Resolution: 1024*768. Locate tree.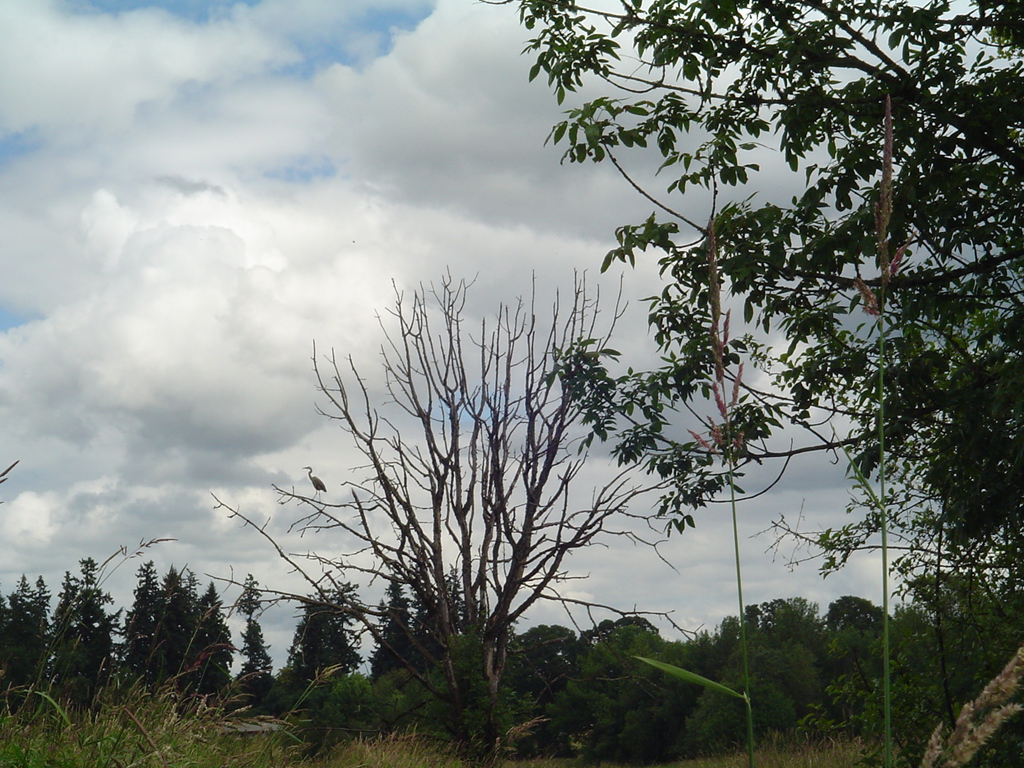
[x1=365, y1=572, x2=423, y2=689].
